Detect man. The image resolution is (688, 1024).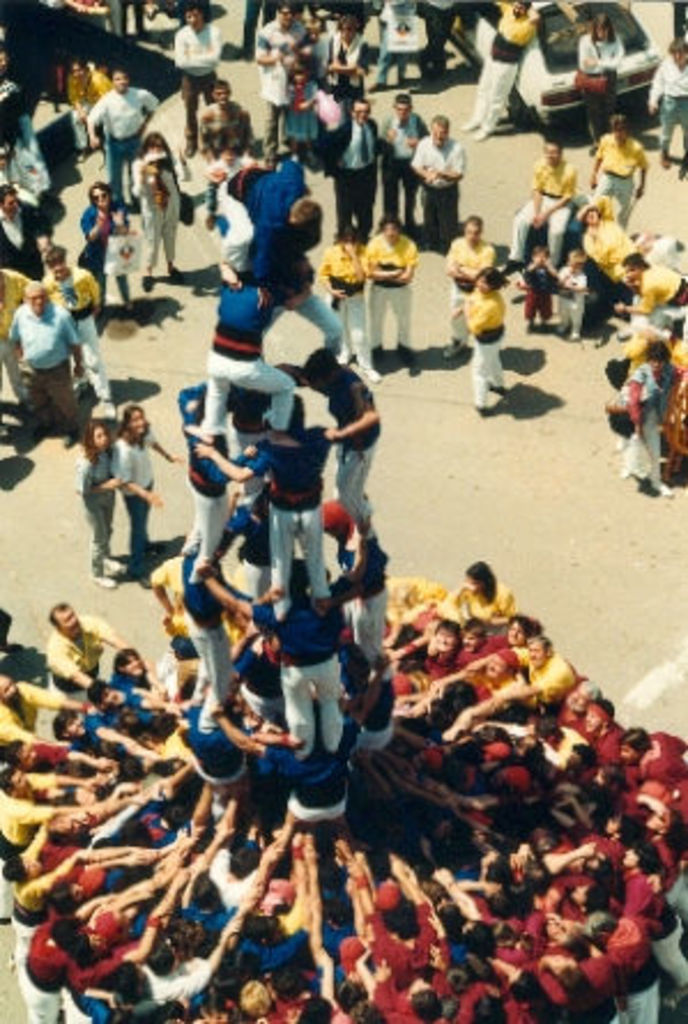
bbox=[168, 0, 221, 156].
